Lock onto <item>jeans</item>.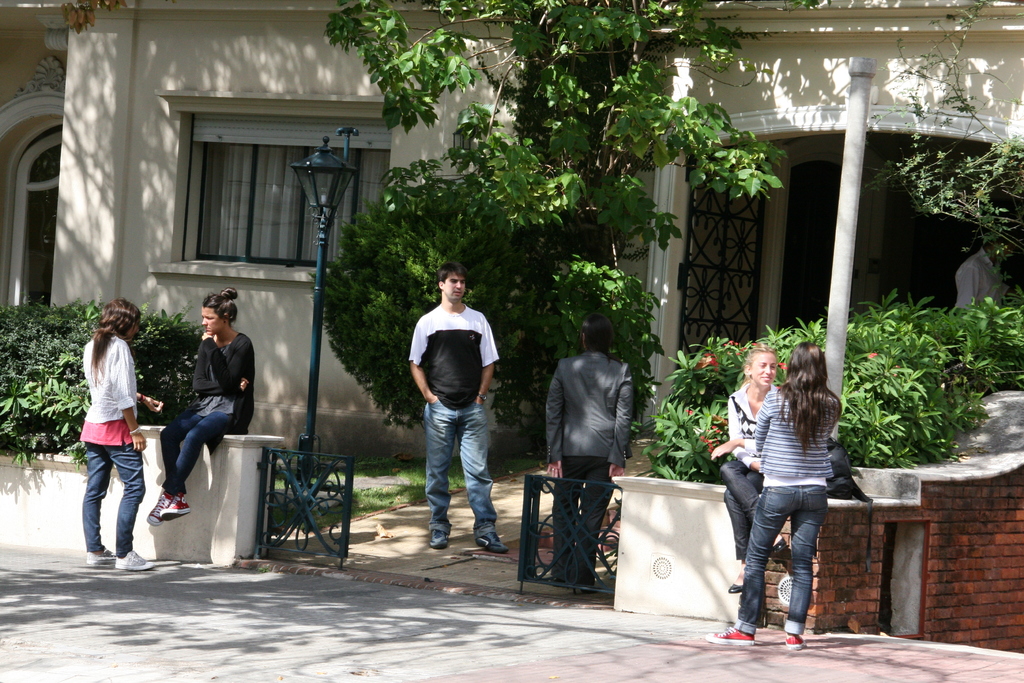
Locked: region(84, 444, 147, 559).
